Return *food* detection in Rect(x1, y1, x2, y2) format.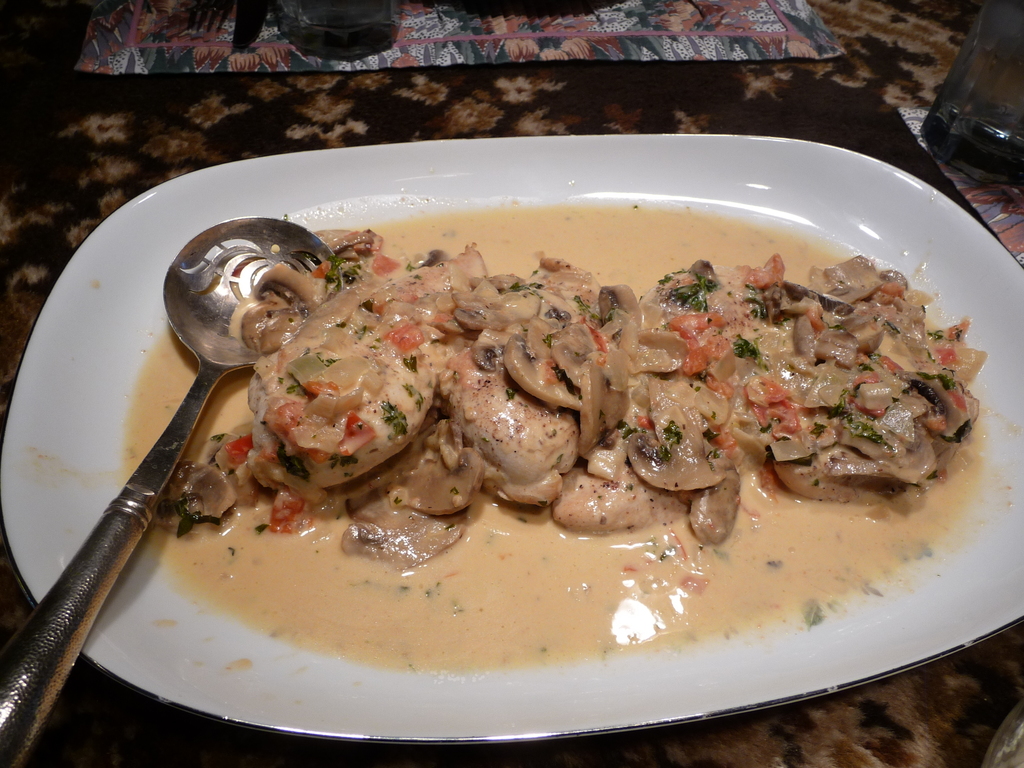
Rect(113, 199, 999, 679).
